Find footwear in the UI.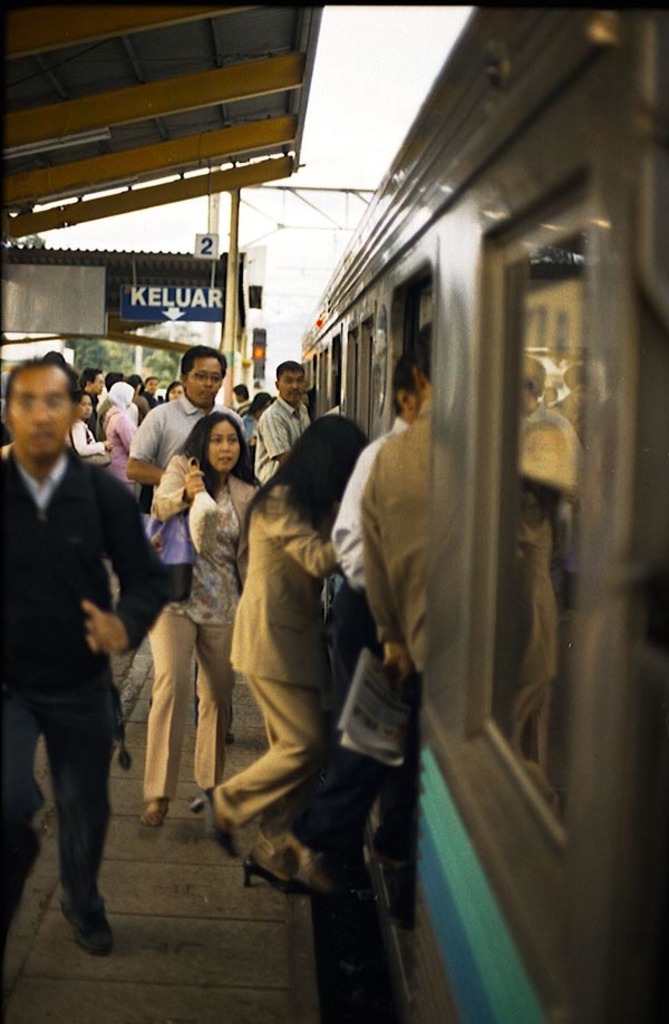
UI element at rect(139, 803, 166, 832).
